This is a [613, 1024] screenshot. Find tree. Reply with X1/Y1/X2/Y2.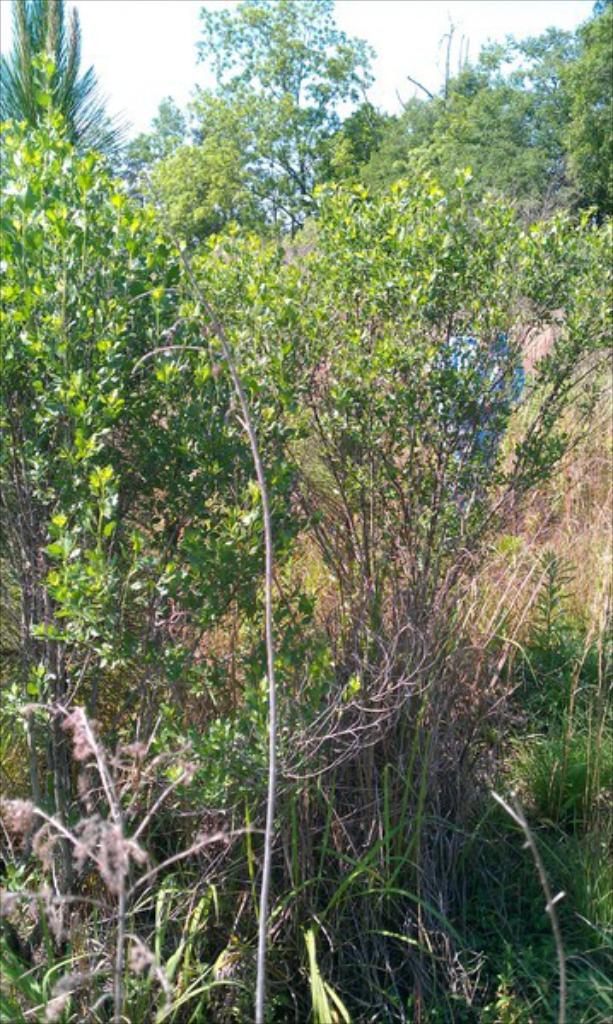
357/0/611/215.
